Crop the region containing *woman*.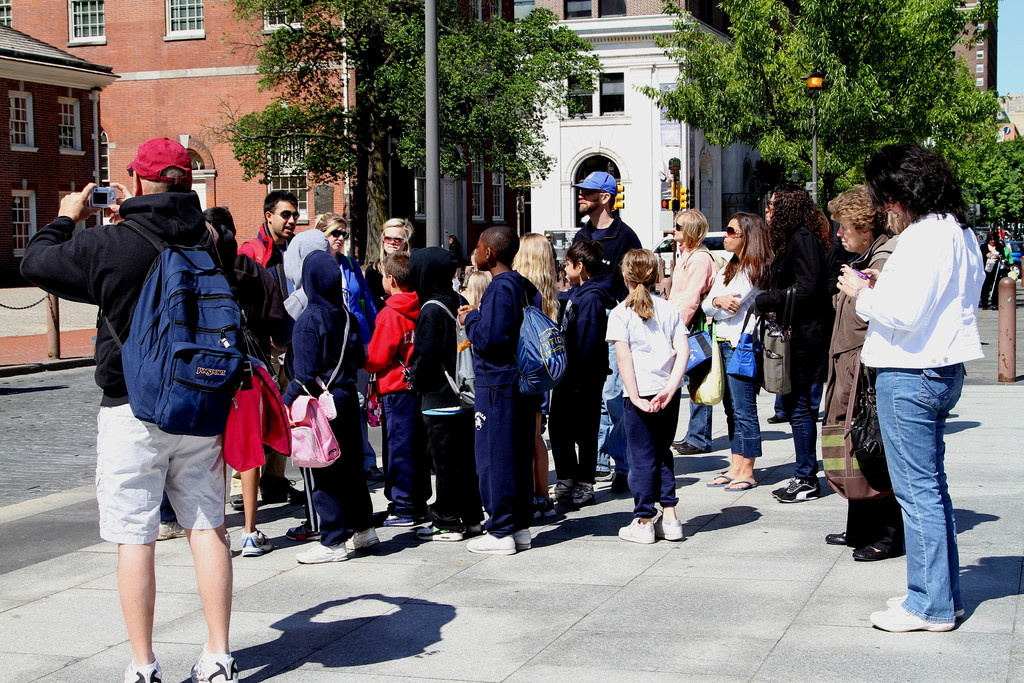
Crop region: crop(310, 206, 390, 490).
